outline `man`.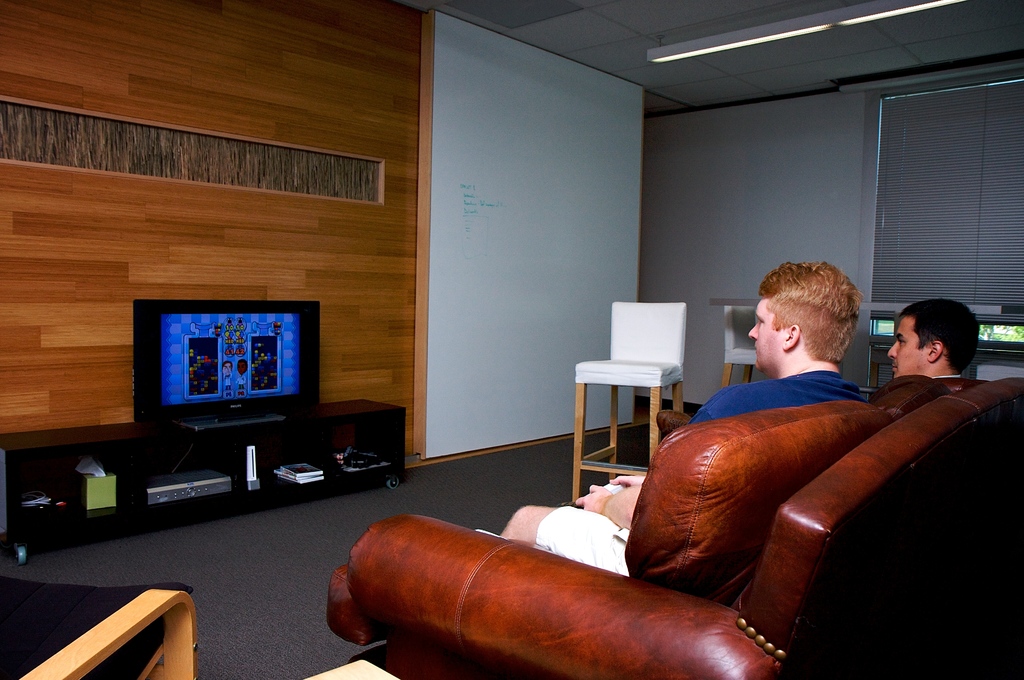
Outline: 893 297 979 388.
